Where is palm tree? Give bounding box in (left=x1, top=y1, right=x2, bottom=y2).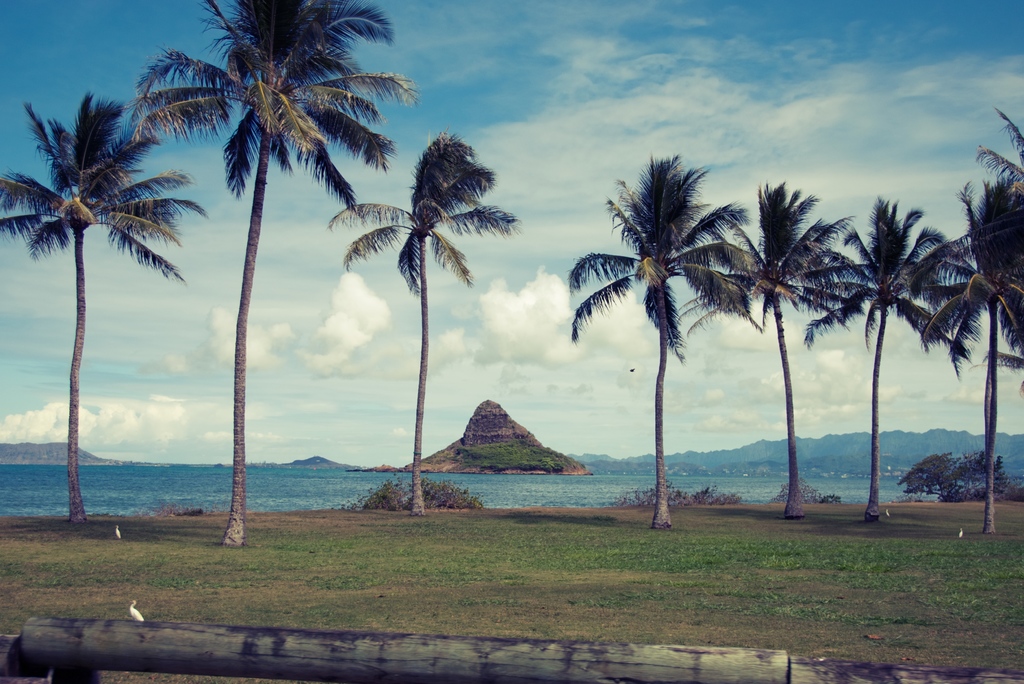
(left=721, top=202, right=815, bottom=521).
